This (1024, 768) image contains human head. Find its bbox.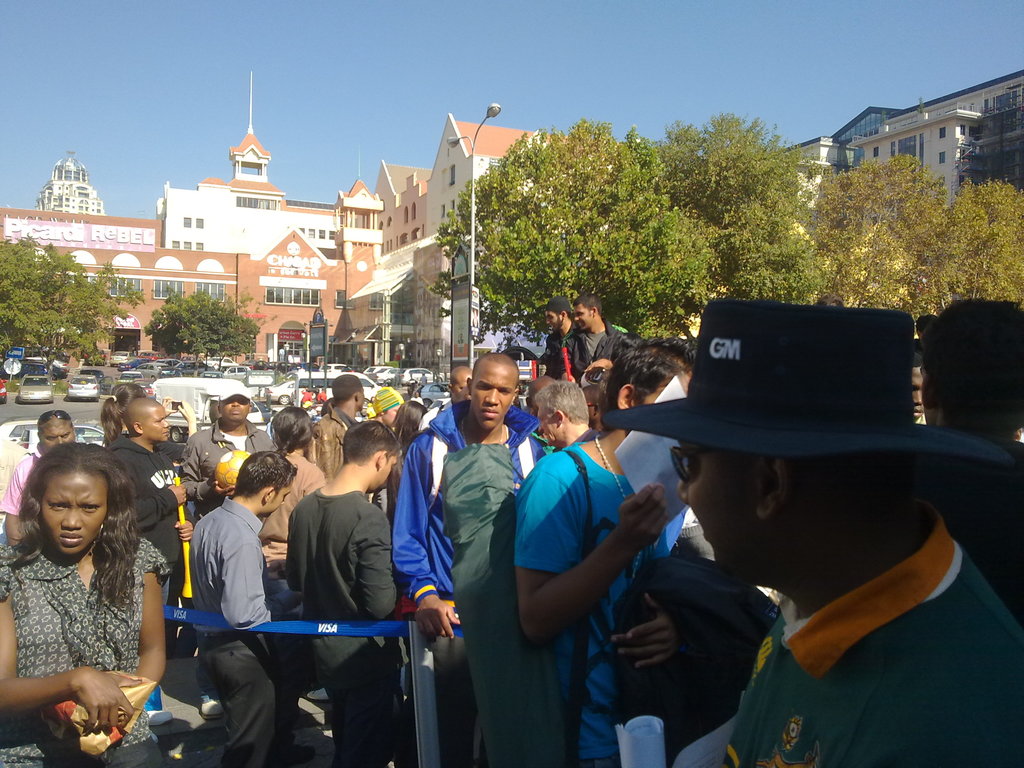
916:301:1023:441.
